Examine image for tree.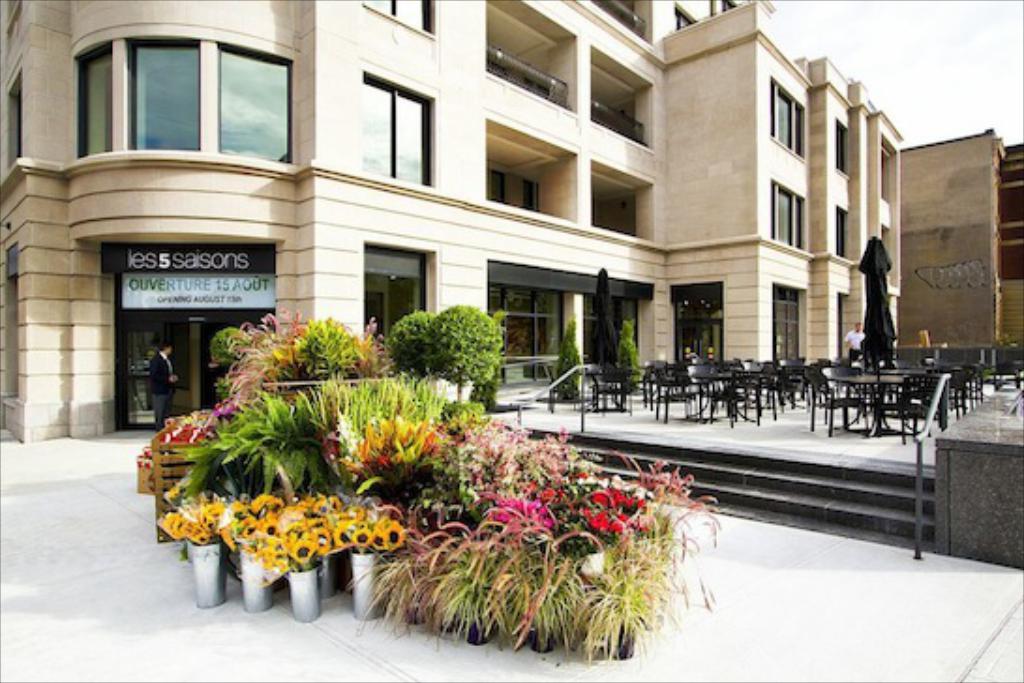
Examination result: [x1=553, y1=325, x2=585, y2=402].
